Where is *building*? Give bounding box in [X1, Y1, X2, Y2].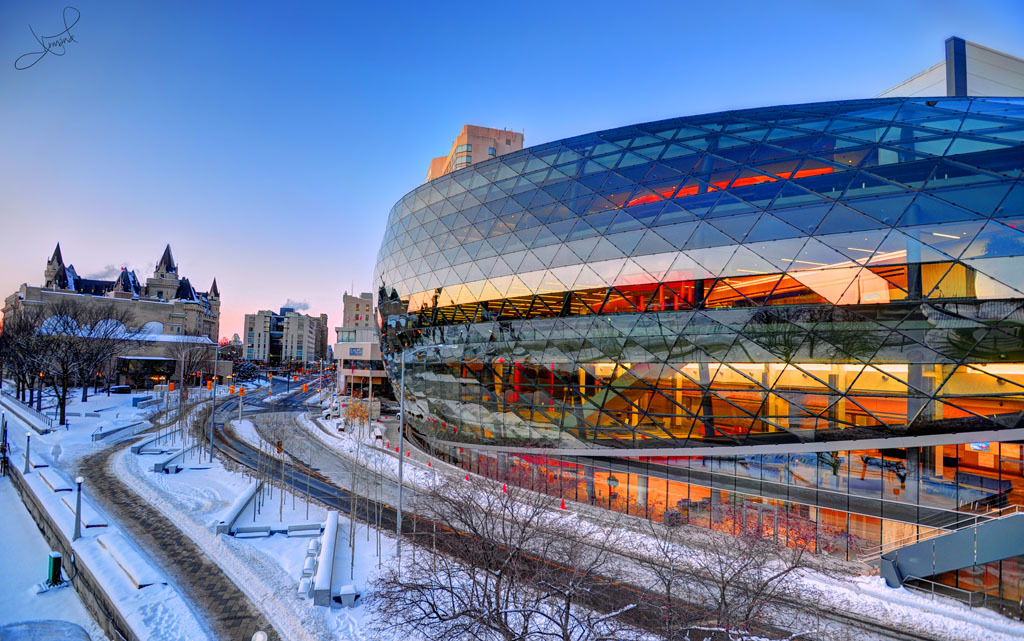
[330, 286, 386, 388].
